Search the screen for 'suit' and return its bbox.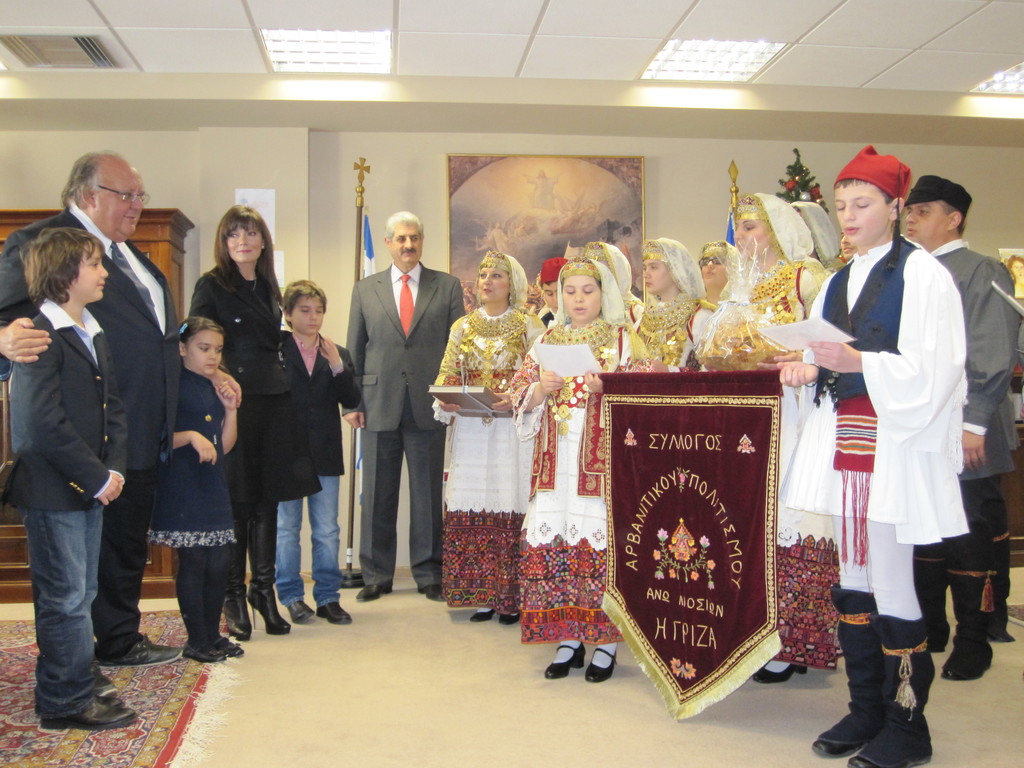
Found: Rect(0, 204, 185, 652).
